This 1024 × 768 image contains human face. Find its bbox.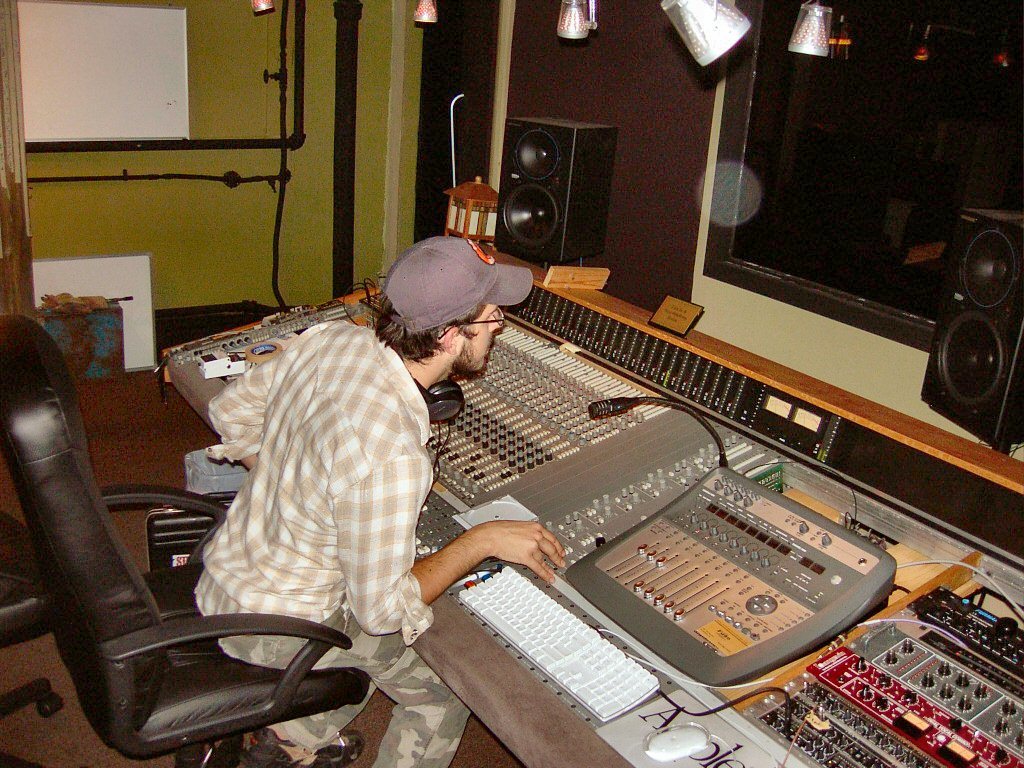
box=[458, 301, 502, 375].
